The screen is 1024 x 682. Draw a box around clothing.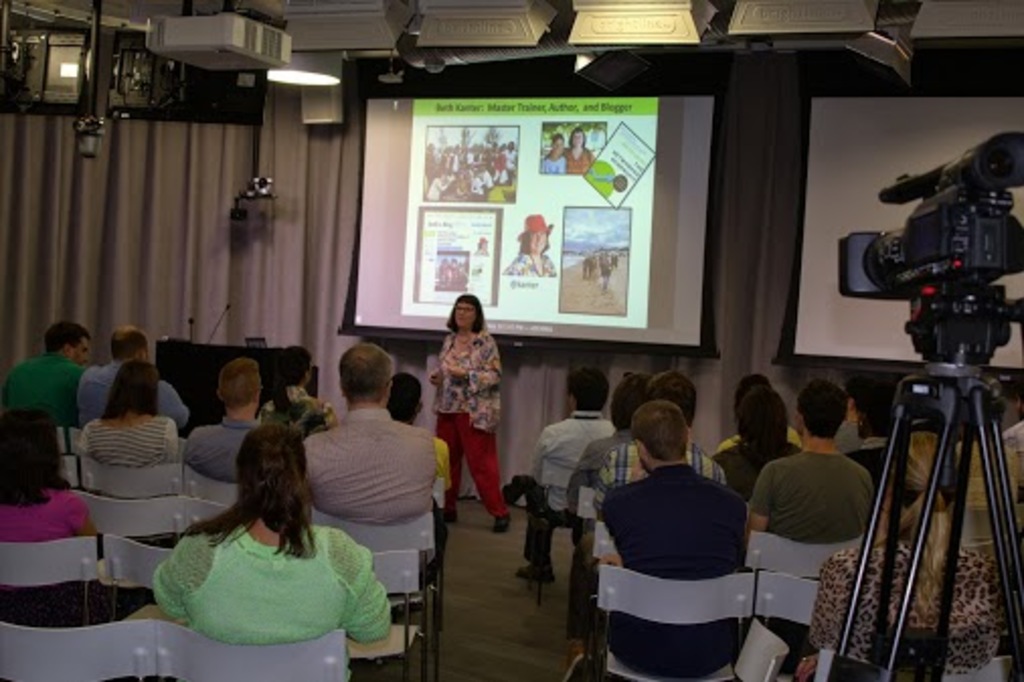
Rect(0, 356, 77, 423).
